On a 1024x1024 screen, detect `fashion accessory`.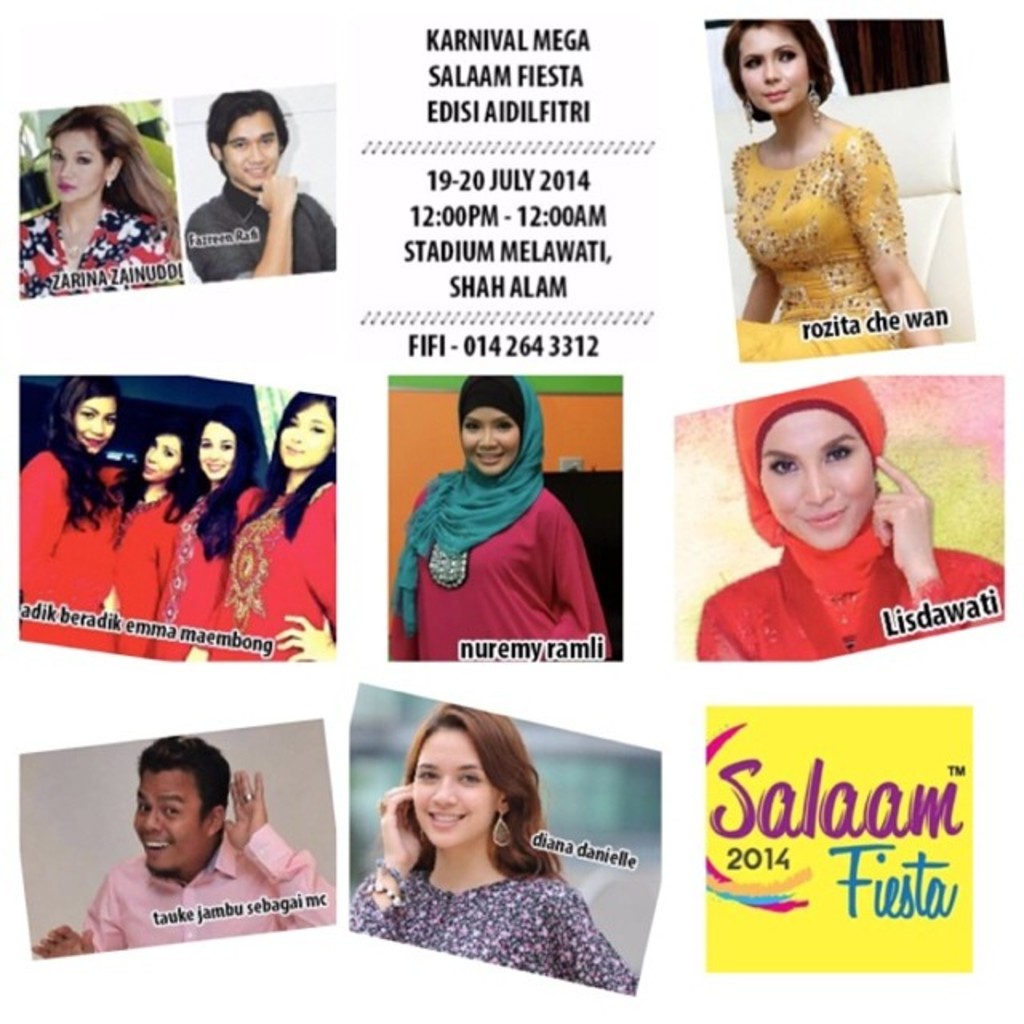
pyautogui.locateOnScreen(379, 859, 406, 890).
